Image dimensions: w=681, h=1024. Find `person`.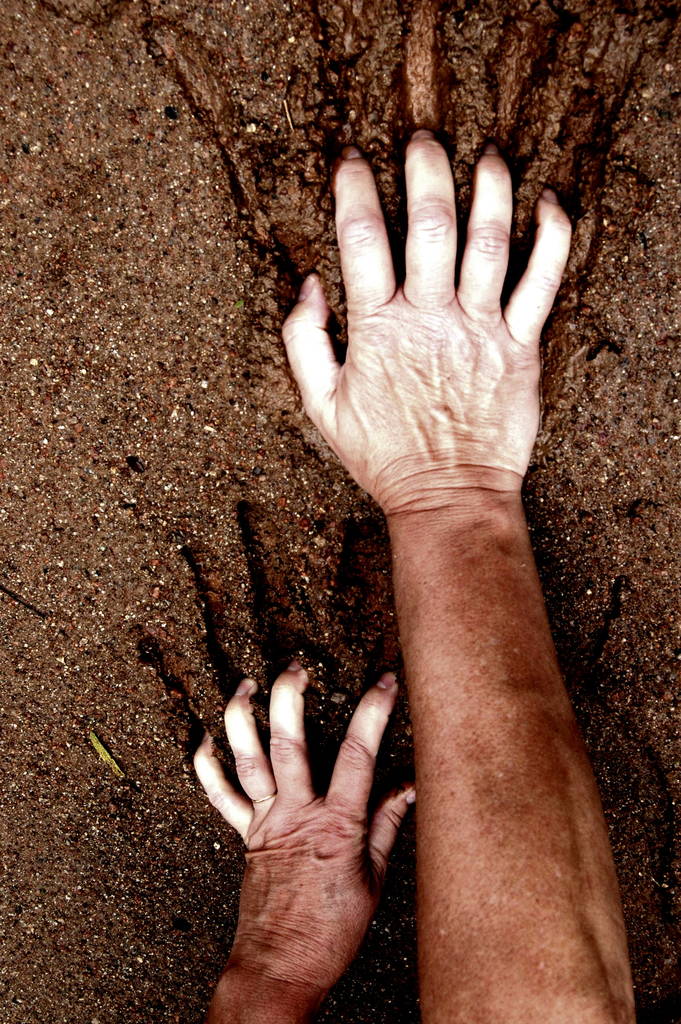
{"left": 183, "top": 40, "right": 643, "bottom": 1001}.
